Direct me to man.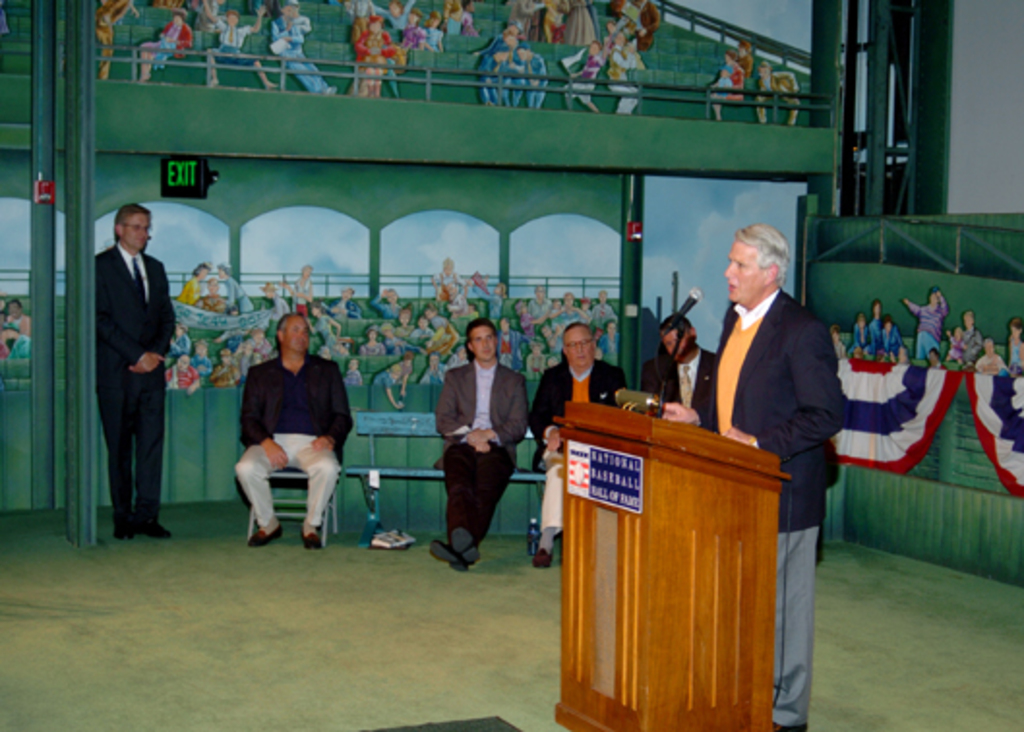
Direction: 652 217 846 730.
